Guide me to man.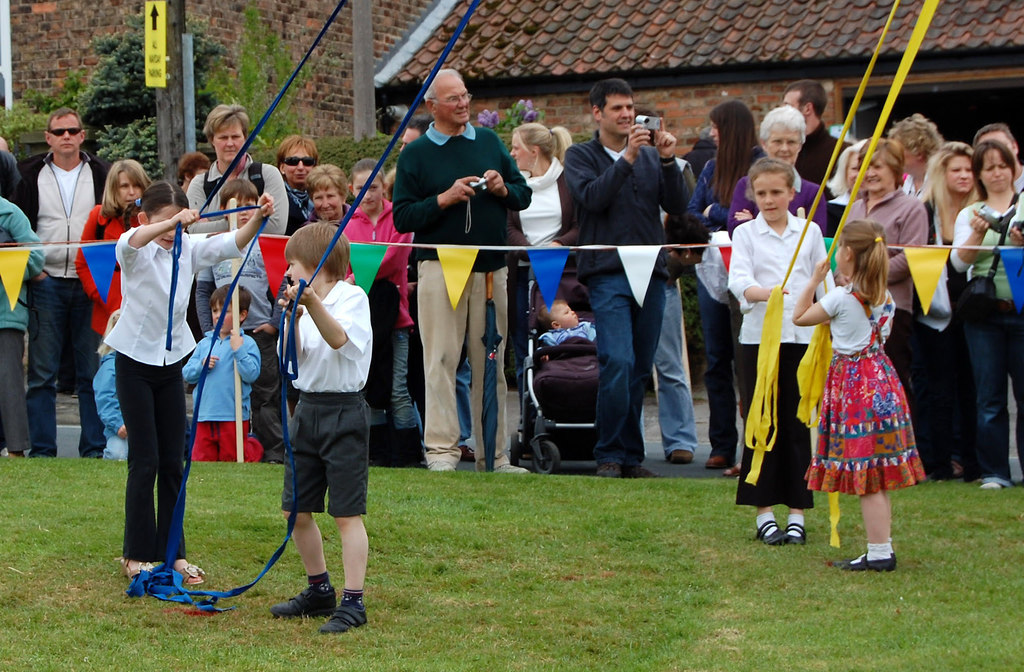
Guidance: <bbox>629, 102, 700, 461</bbox>.
